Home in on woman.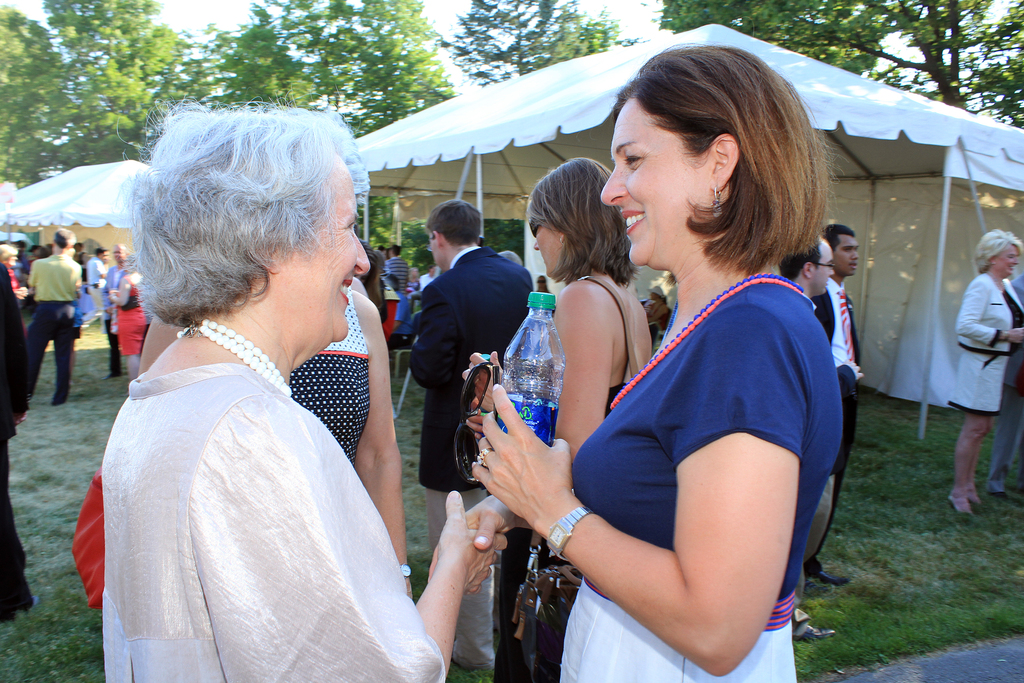
Homed in at <region>464, 44, 846, 682</region>.
